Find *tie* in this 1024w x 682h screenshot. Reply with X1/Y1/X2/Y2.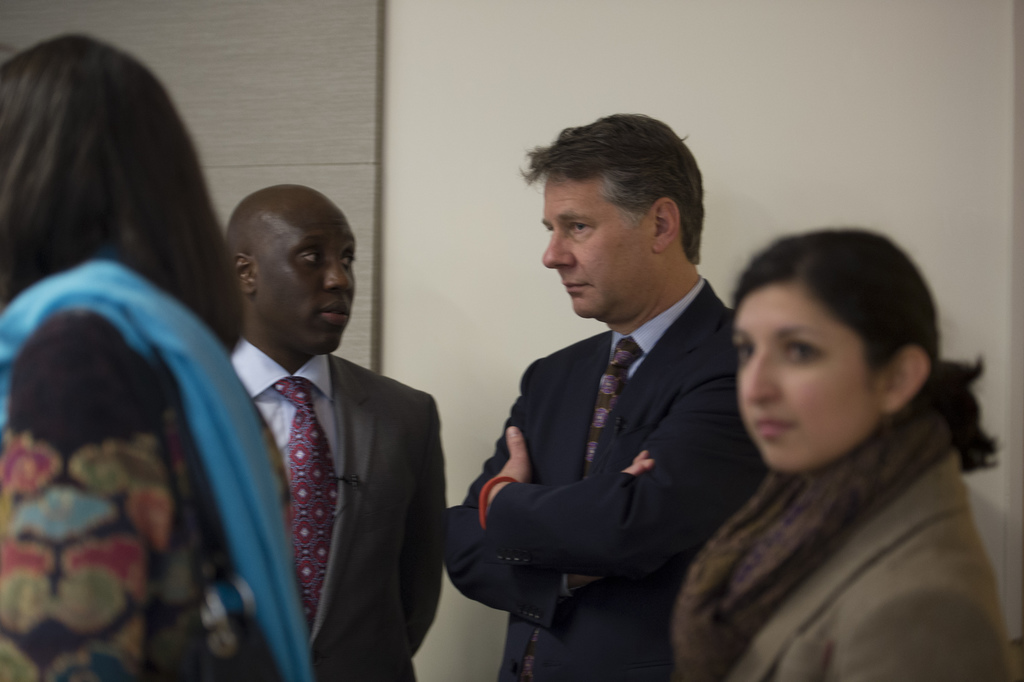
518/332/643/681.
